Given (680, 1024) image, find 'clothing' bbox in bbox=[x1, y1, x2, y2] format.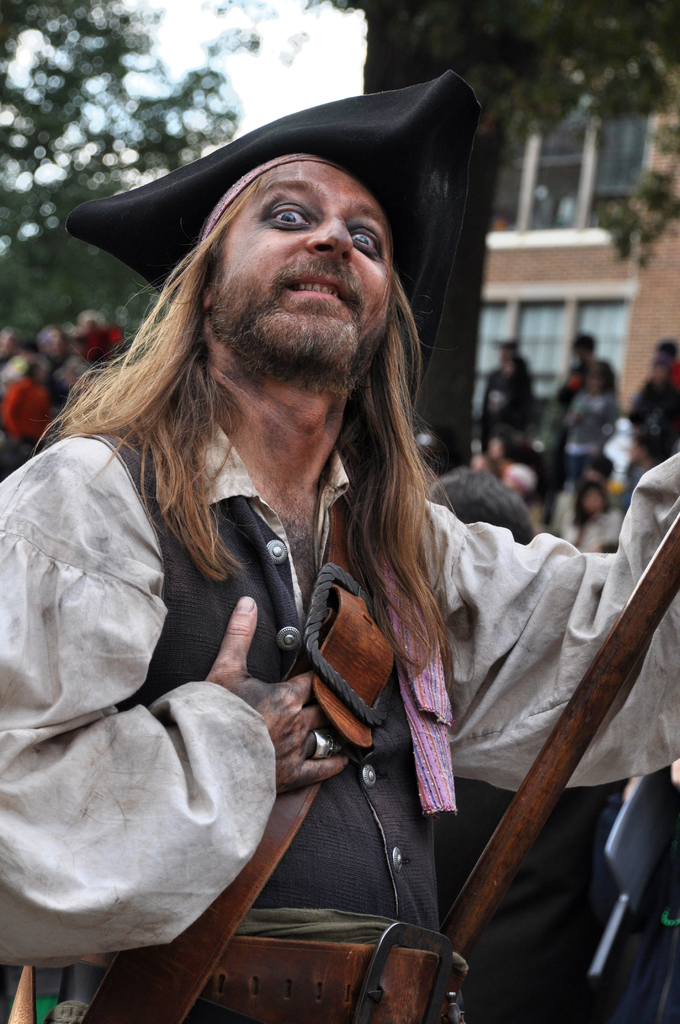
bbox=[37, 250, 595, 995].
